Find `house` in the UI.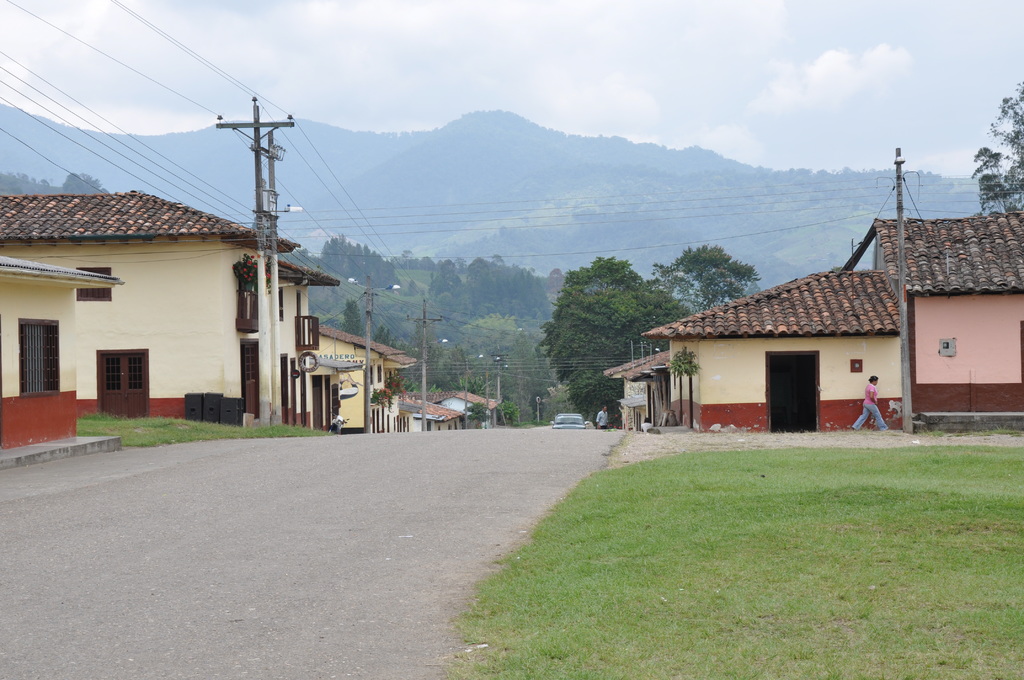
UI element at [left=302, top=322, right=419, bottom=432].
